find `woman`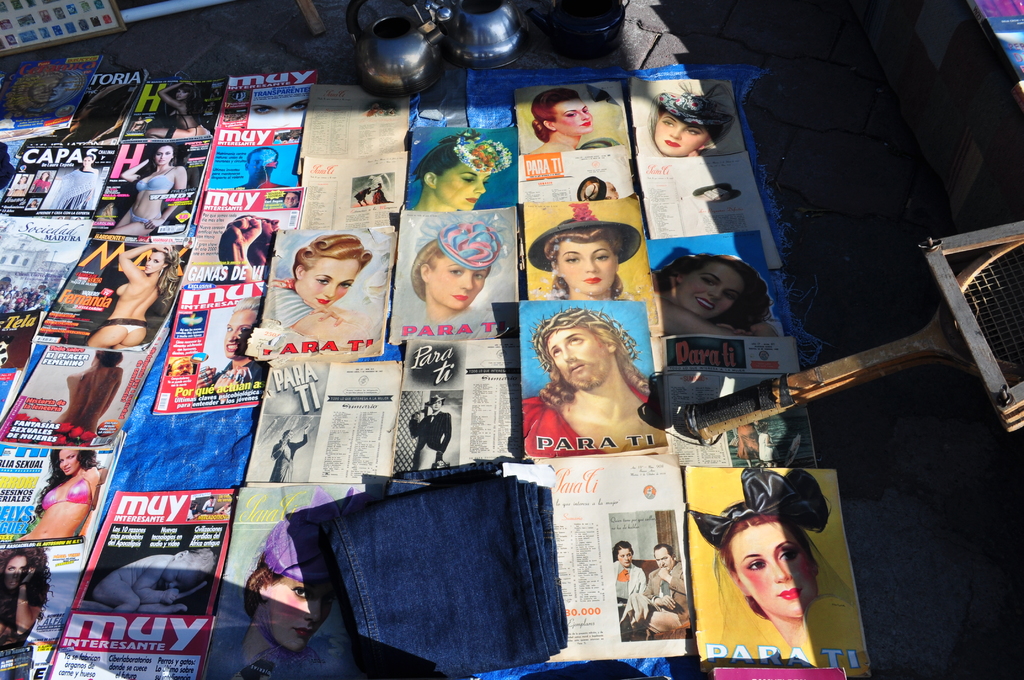
x1=49 y1=347 x2=122 y2=446
